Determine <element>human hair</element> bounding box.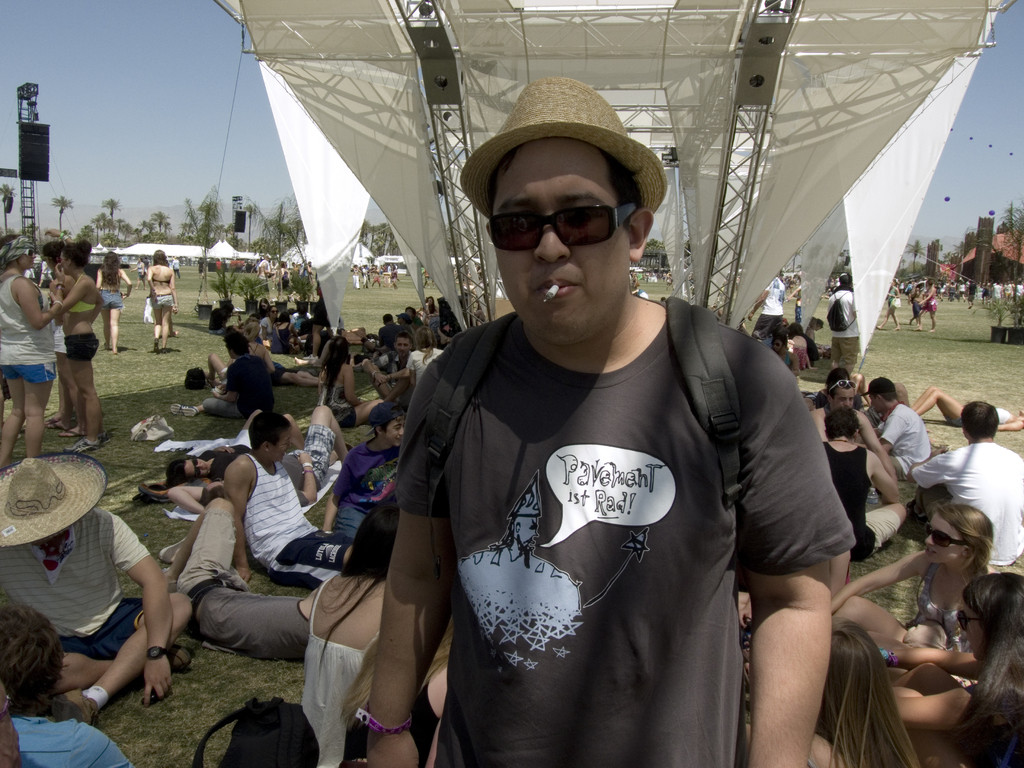
Determined: 44/239/65/259.
